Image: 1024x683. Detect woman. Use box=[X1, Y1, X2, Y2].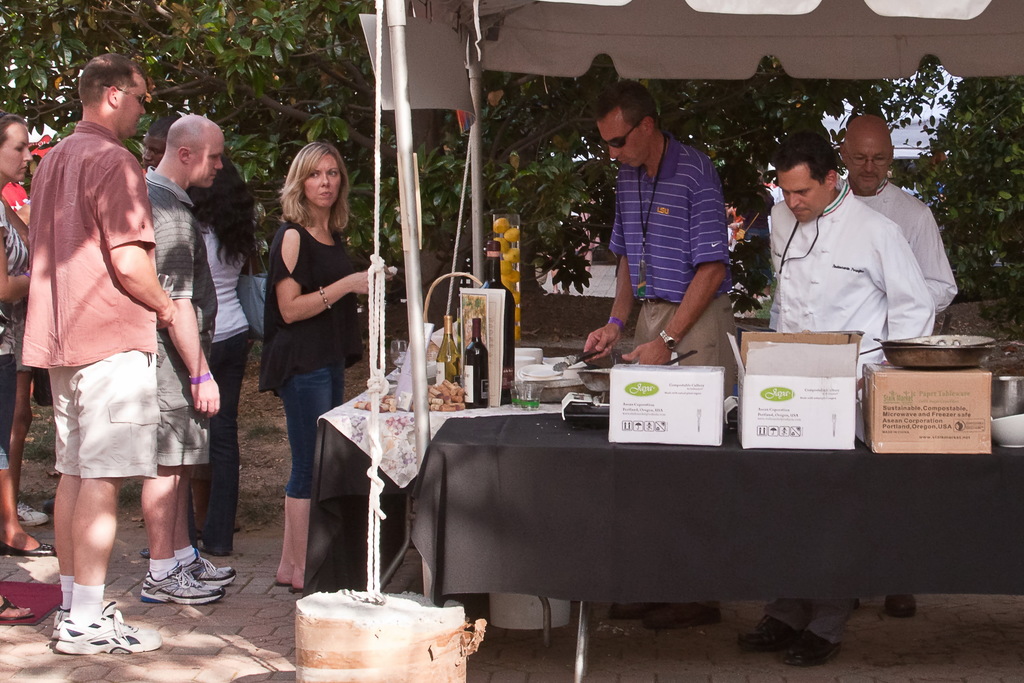
box=[237, 152, 365, 577].
